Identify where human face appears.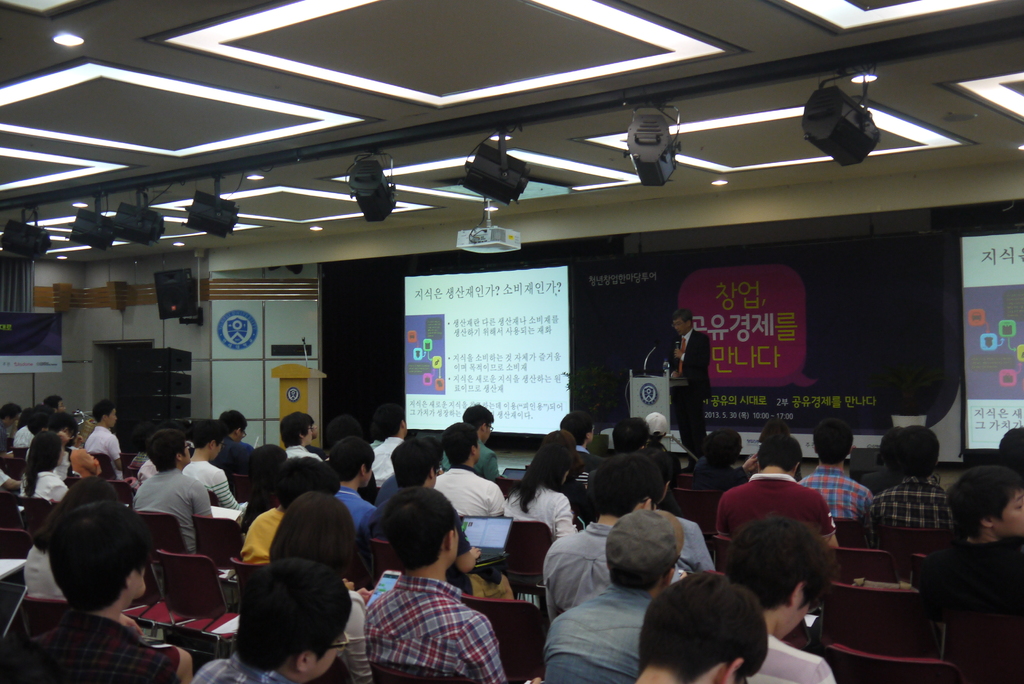
Appears at rect(209, 442, 224, 459).
